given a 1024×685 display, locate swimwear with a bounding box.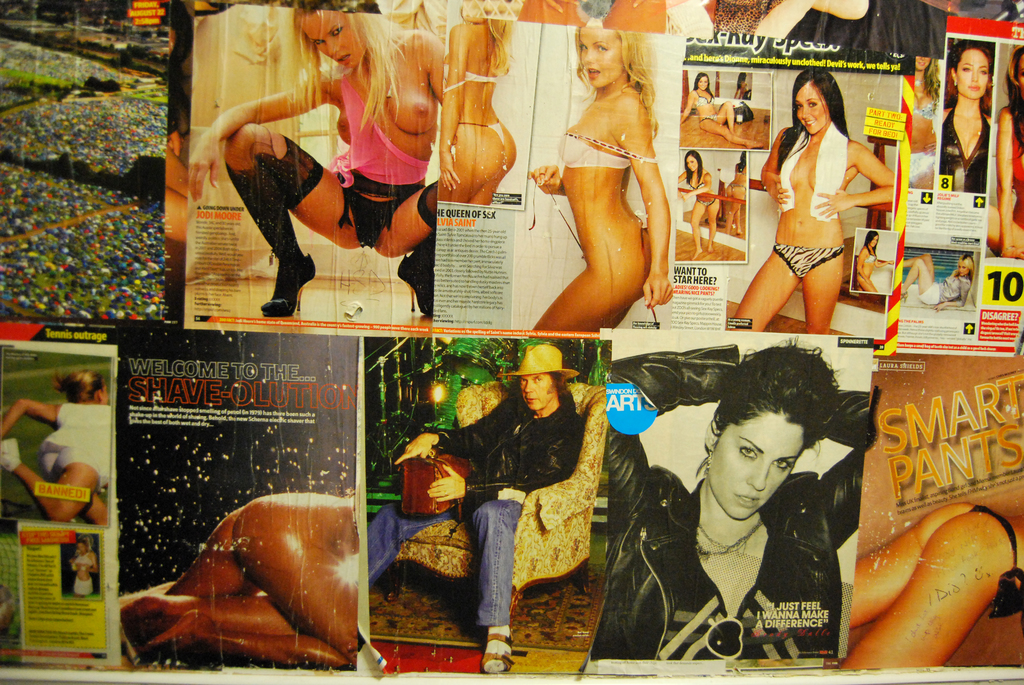
Located: 335:159:426:261.
